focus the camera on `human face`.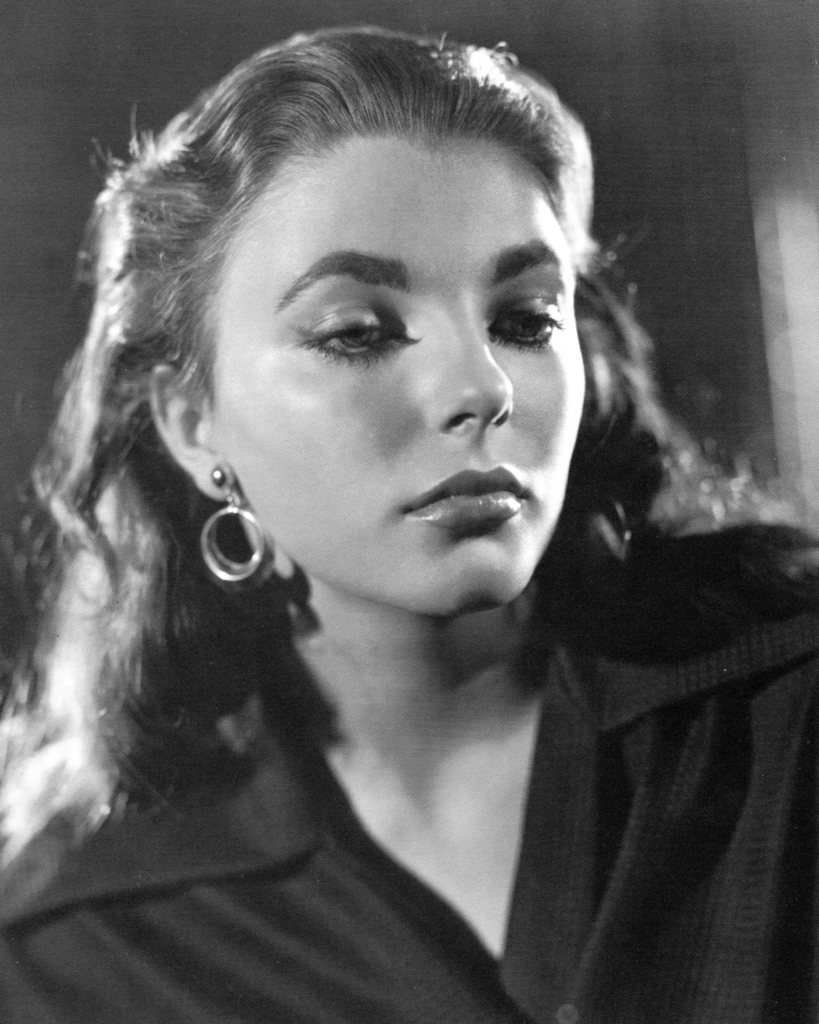
Focus region: region(200, 130, 589, 616).
